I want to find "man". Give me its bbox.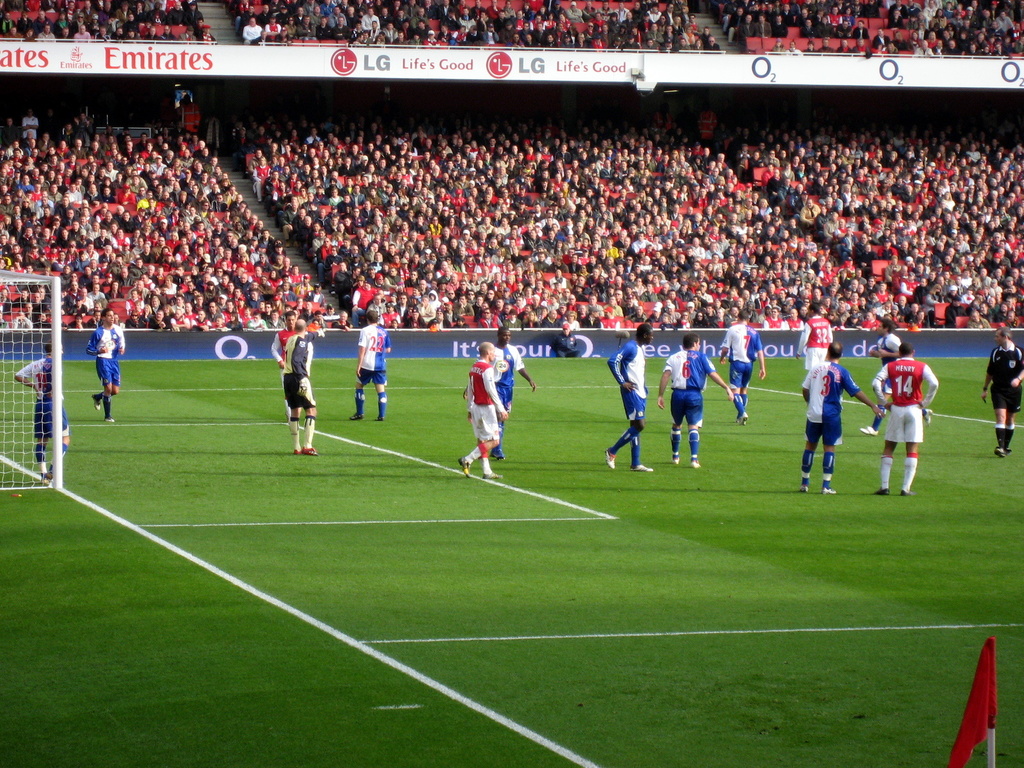
bbox=[2, 234, 14, 257].
